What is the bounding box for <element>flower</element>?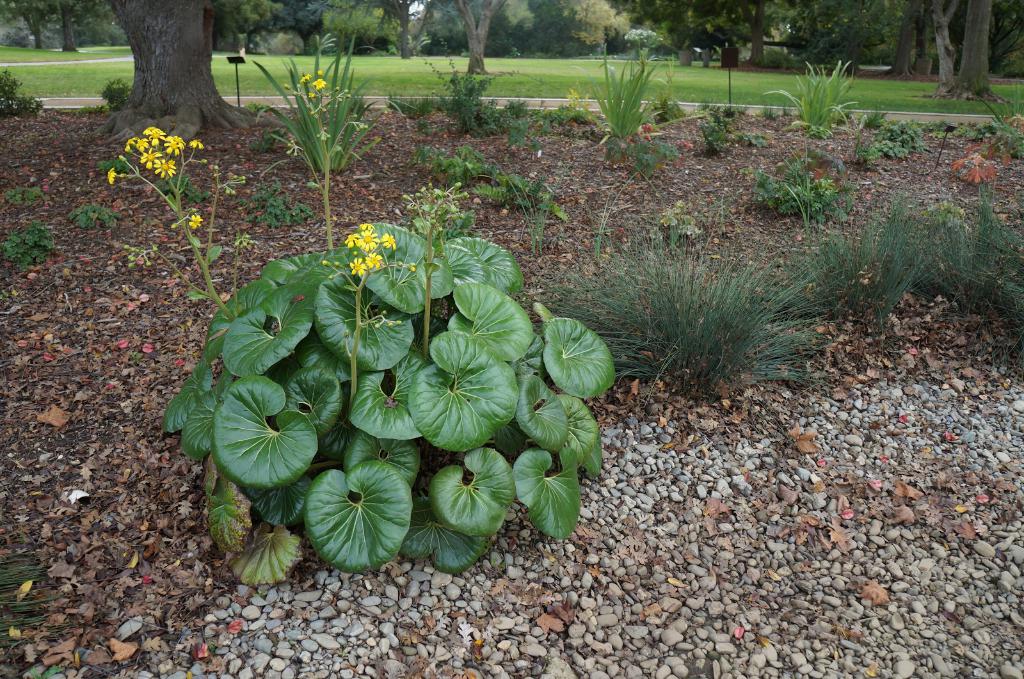
BBox(300, 73, 310, 82).
